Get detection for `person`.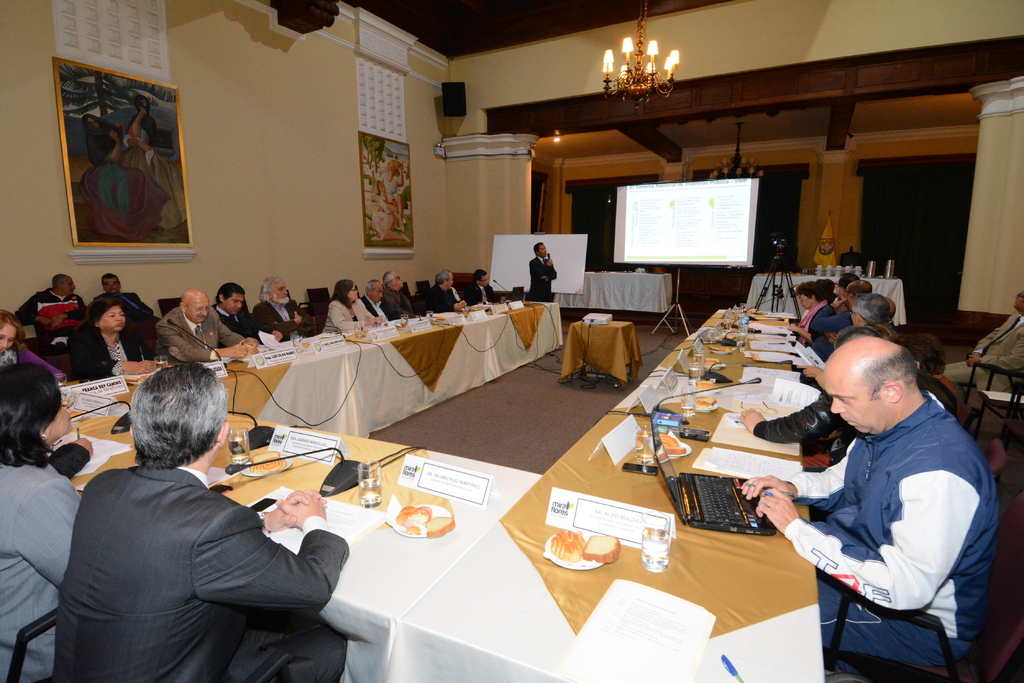
Detection: pyautogui.locateOnScreen(369, 178, 410, 242).
